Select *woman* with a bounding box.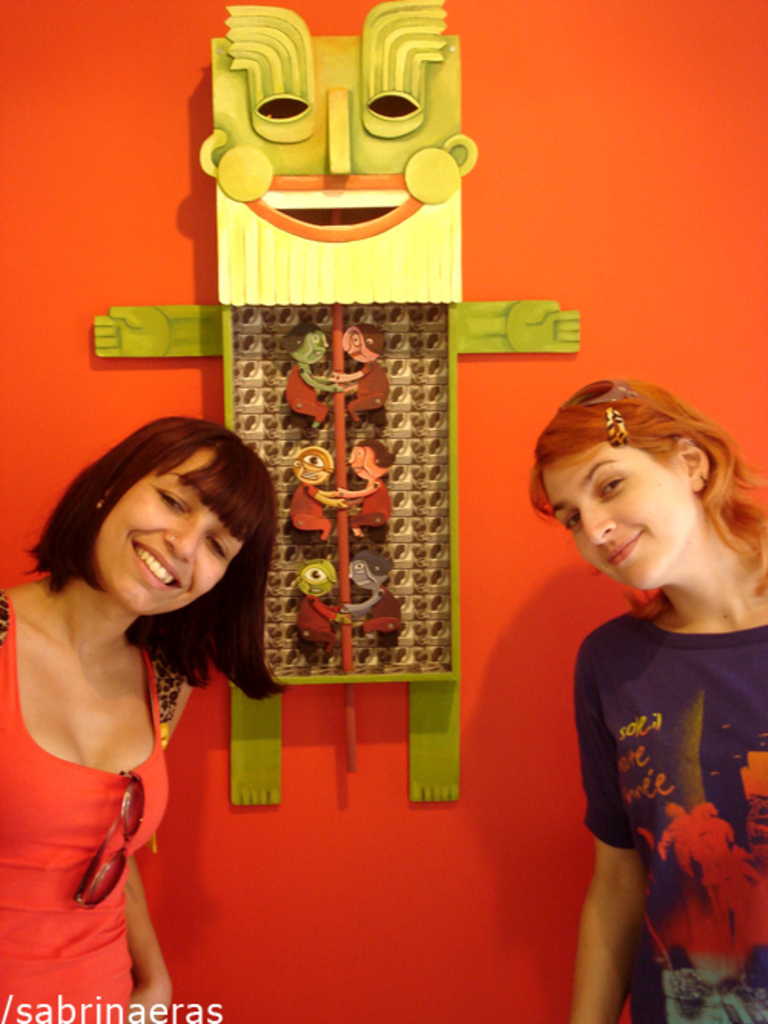
[left=0, top=375, right=298, bottom=998].
